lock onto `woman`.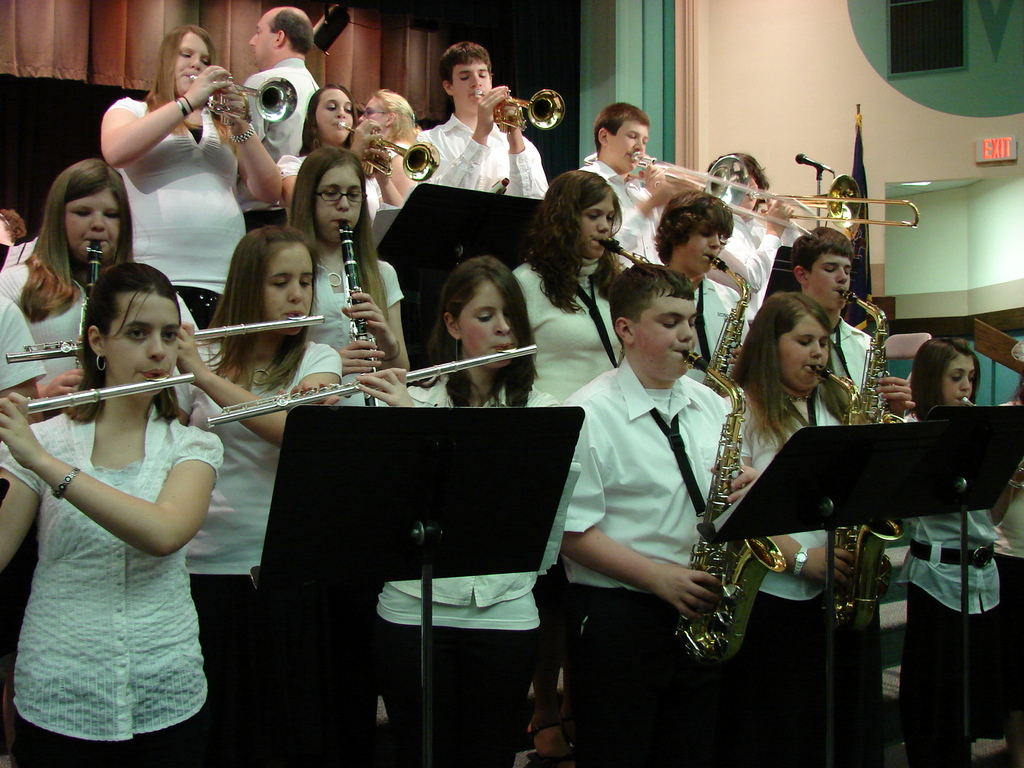
Locked: [x1=0, y1=260, x2=214, y2=767].
